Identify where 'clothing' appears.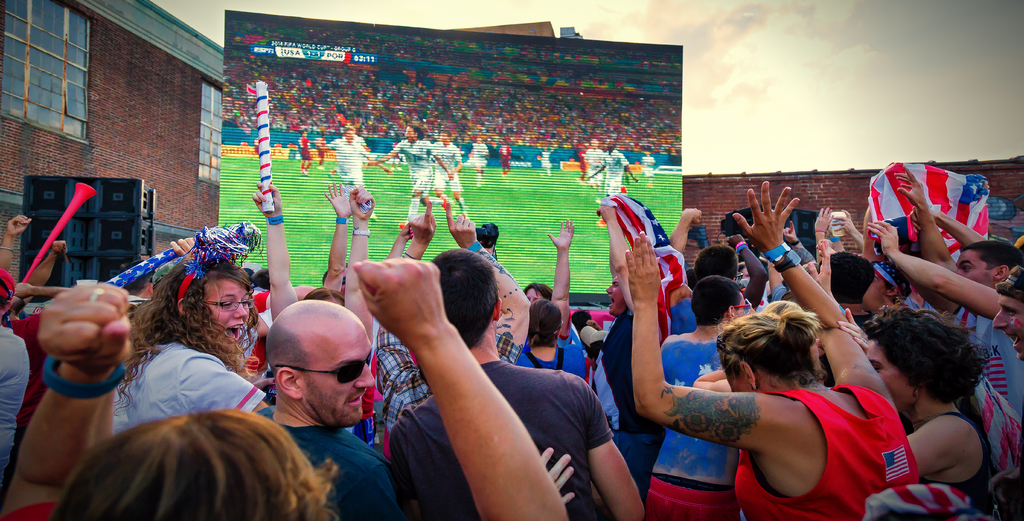
Appears at region(972, 384, 1015, 492).
